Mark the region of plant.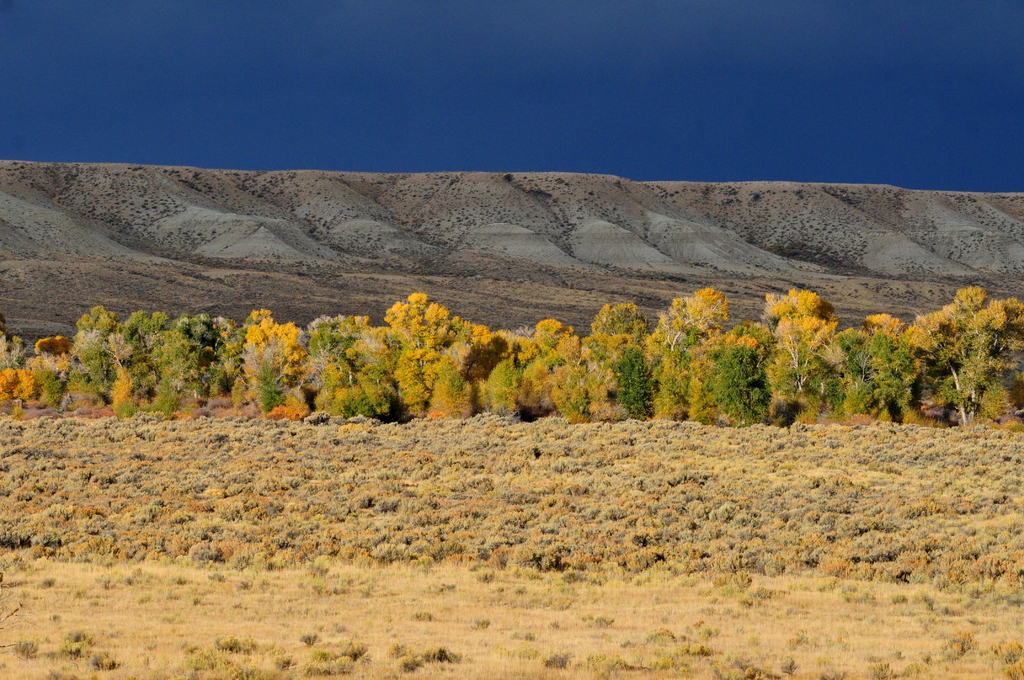
Region: x1=180, y1=649, x2=225, y2=661.
